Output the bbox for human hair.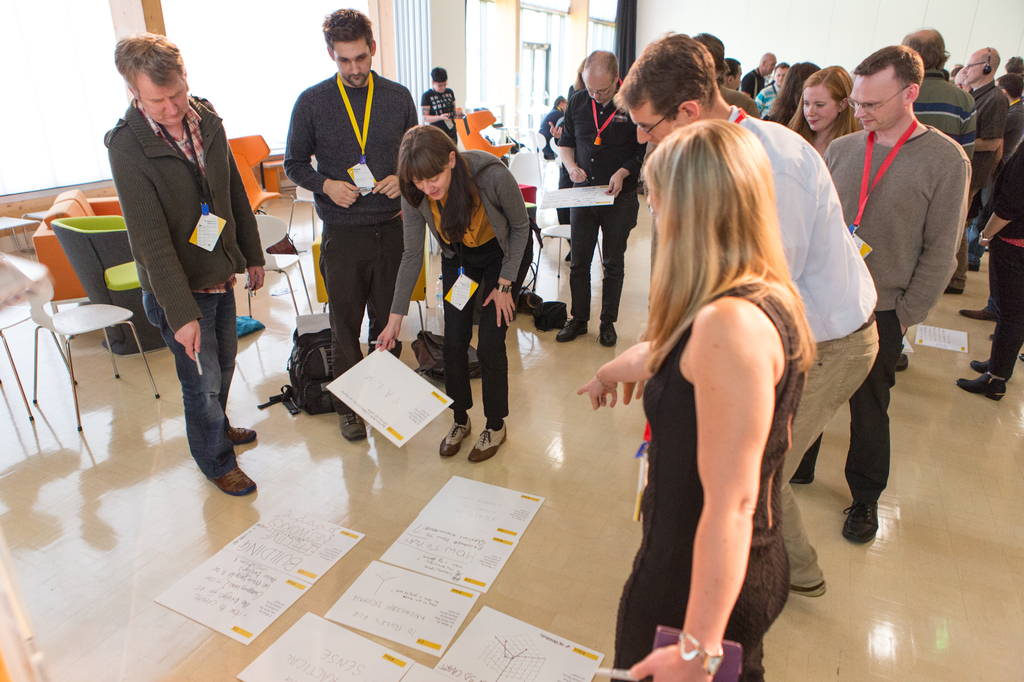
(left=572, top=58, right=586, bottom=91).
